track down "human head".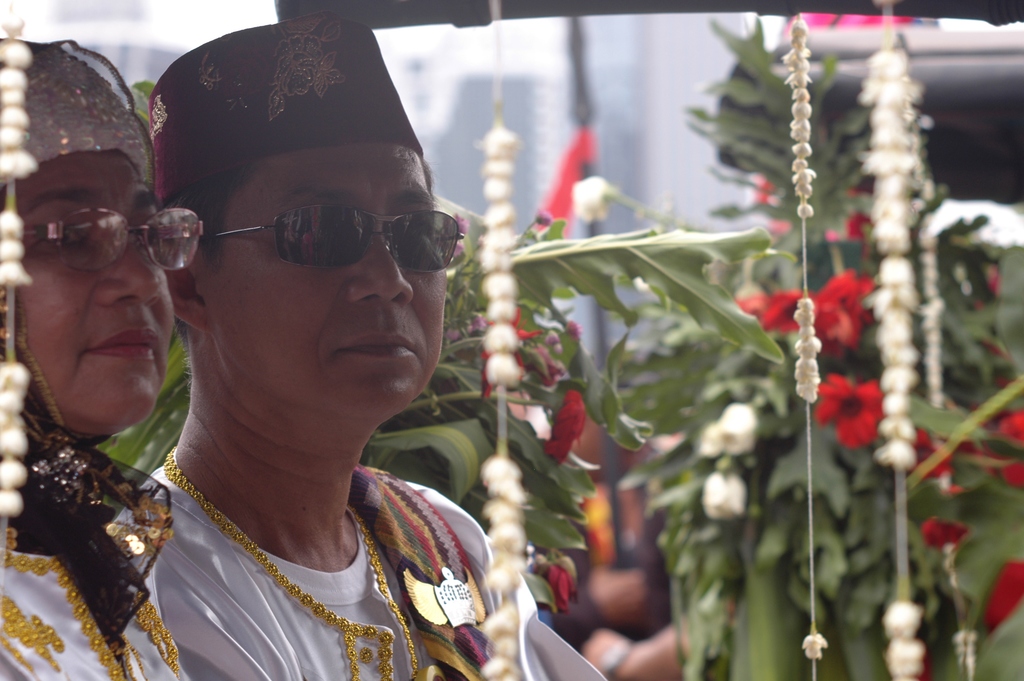
Tracked to 0:40:177:435.
